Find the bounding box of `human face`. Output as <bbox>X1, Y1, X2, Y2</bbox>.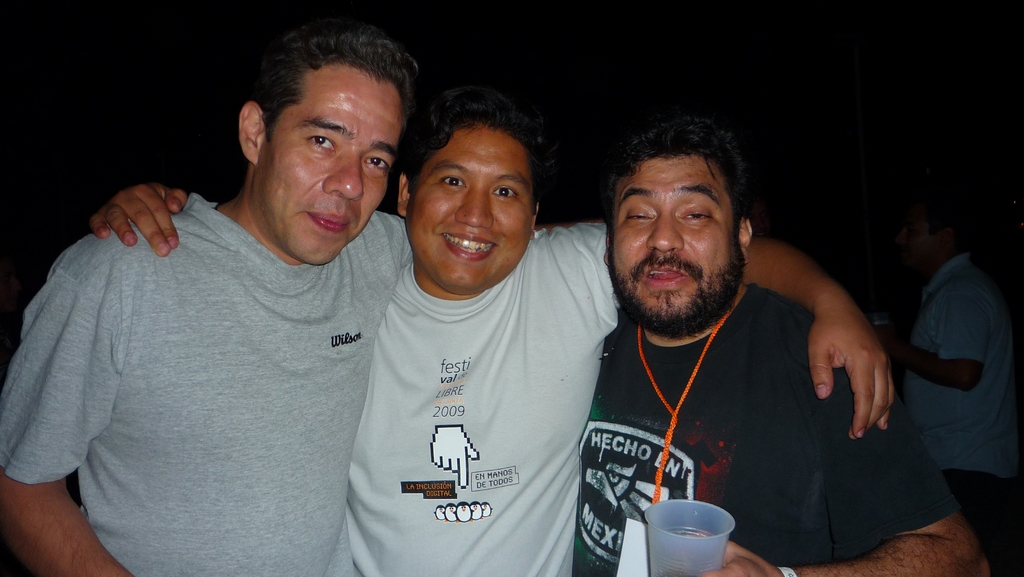
<bbox>613, 161, 739, 317</bbox>.
